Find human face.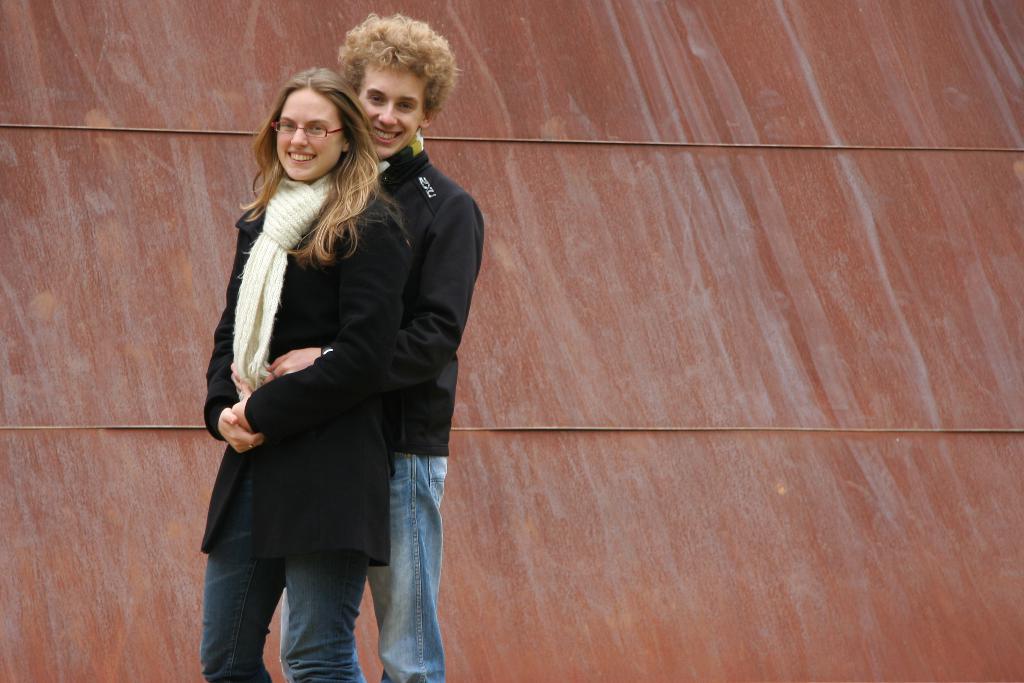
crop(274, 90, 343, 181).
